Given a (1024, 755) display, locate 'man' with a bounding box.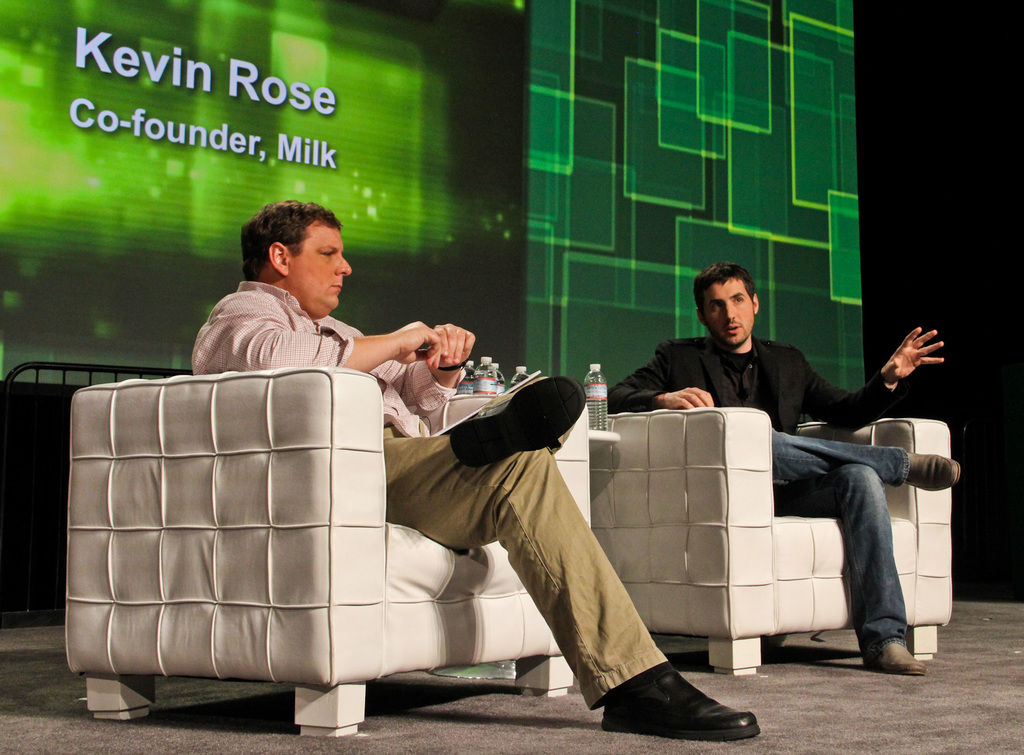
Located: 593 260 989 671.
